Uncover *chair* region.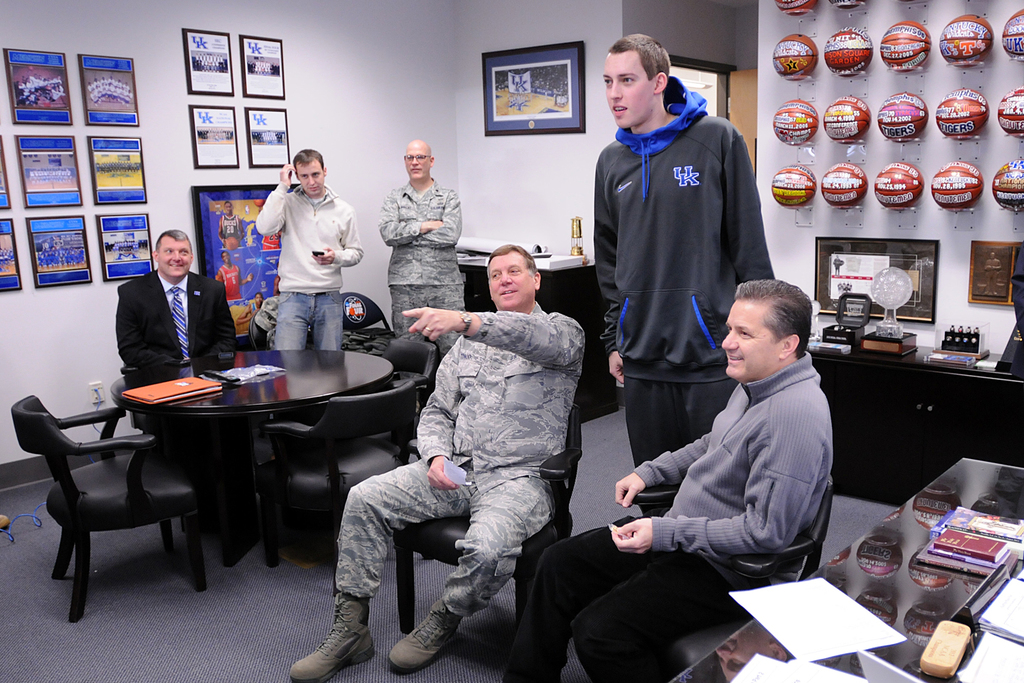
Uncovered: select_region(625, 478, 836, 682).
